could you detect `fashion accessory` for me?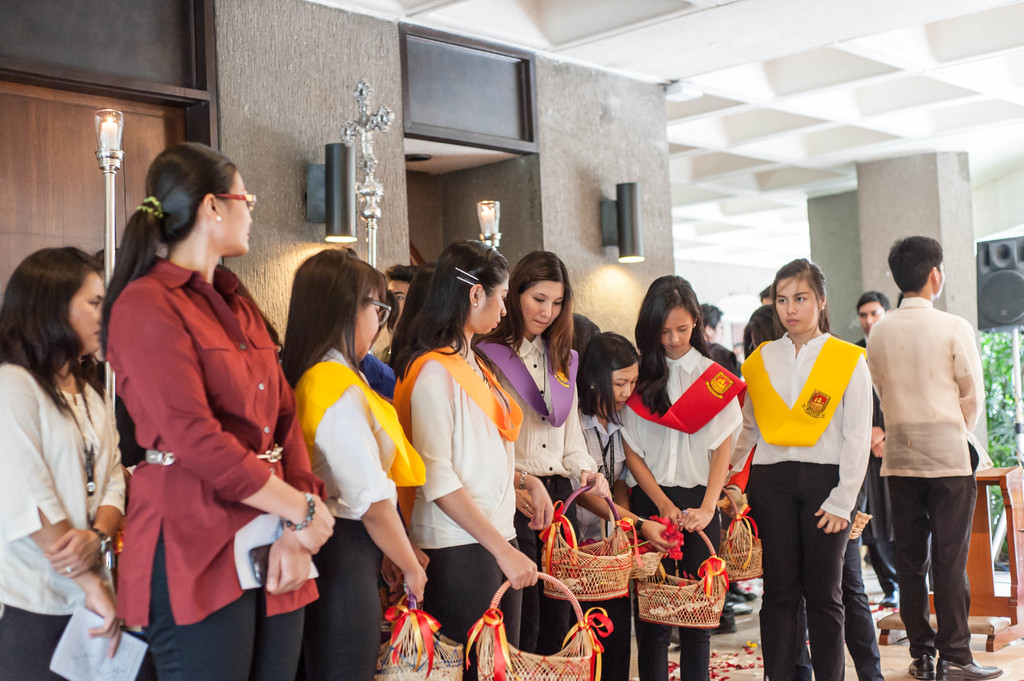
Detection result: bbox=(138, 196, 164, 217).
